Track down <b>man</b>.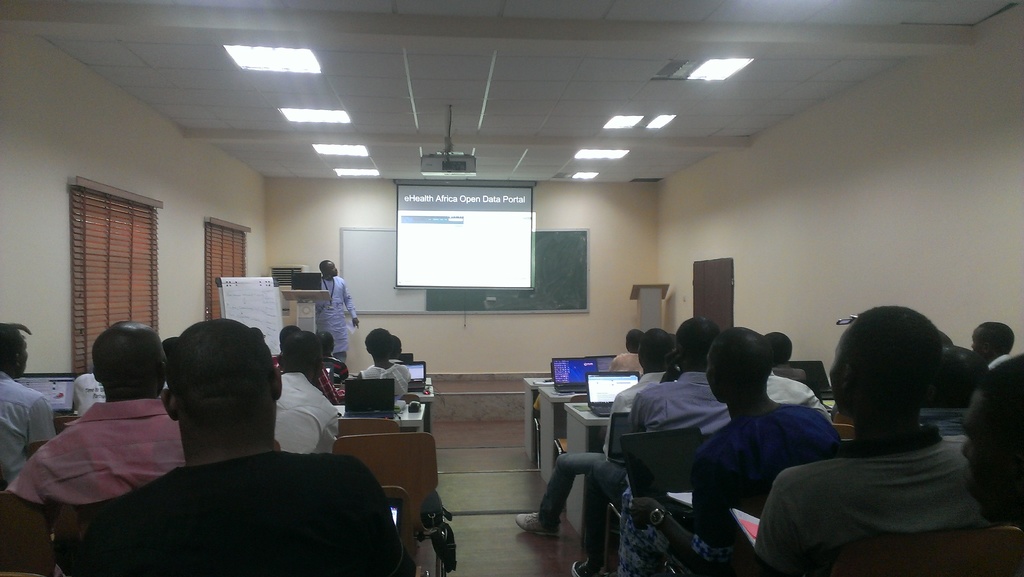
Tracked to 321/256/358/361.
